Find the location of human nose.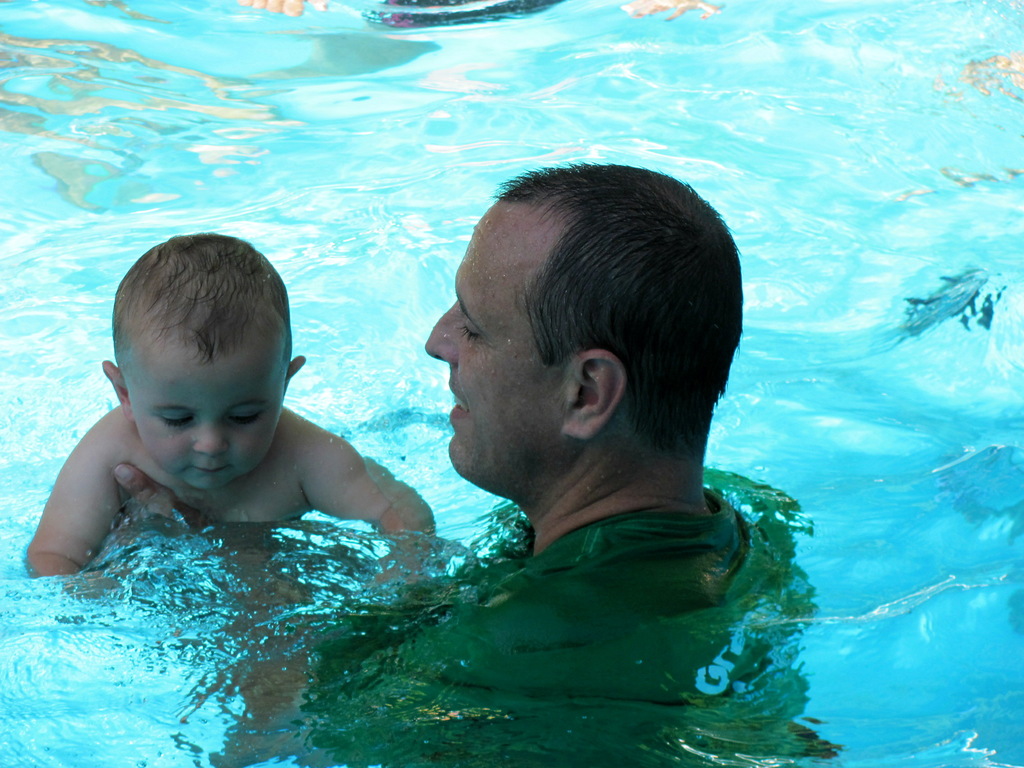
Location: box=[422, 303, 458, 367].
